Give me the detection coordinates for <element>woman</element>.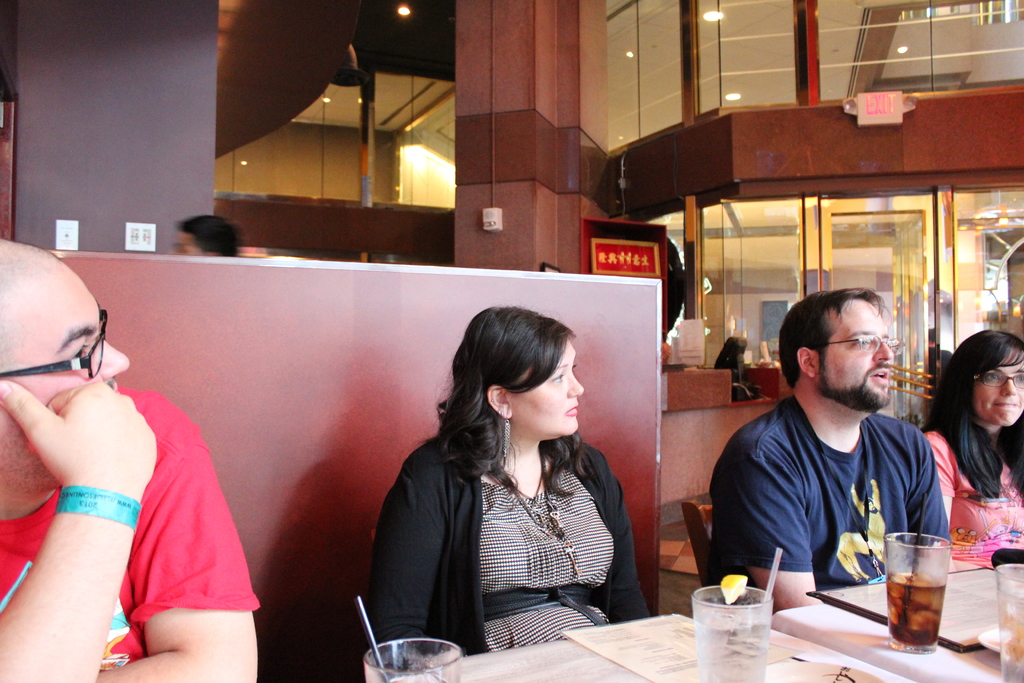
bbox=(372, 290, 653, 671).
